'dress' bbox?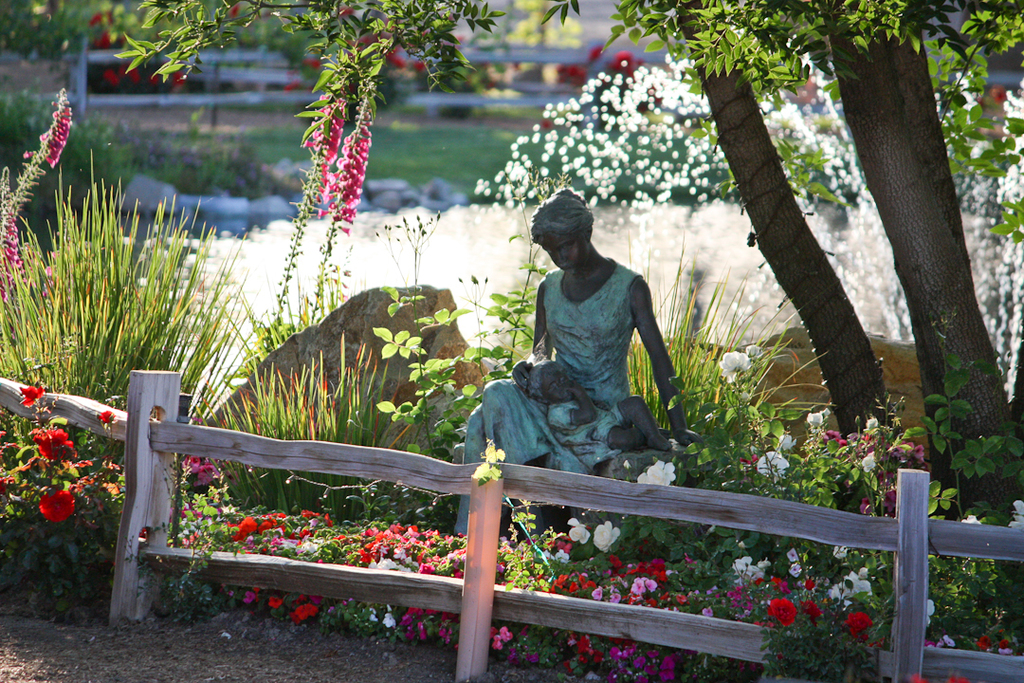
box=[450, 256, 644, 536]
